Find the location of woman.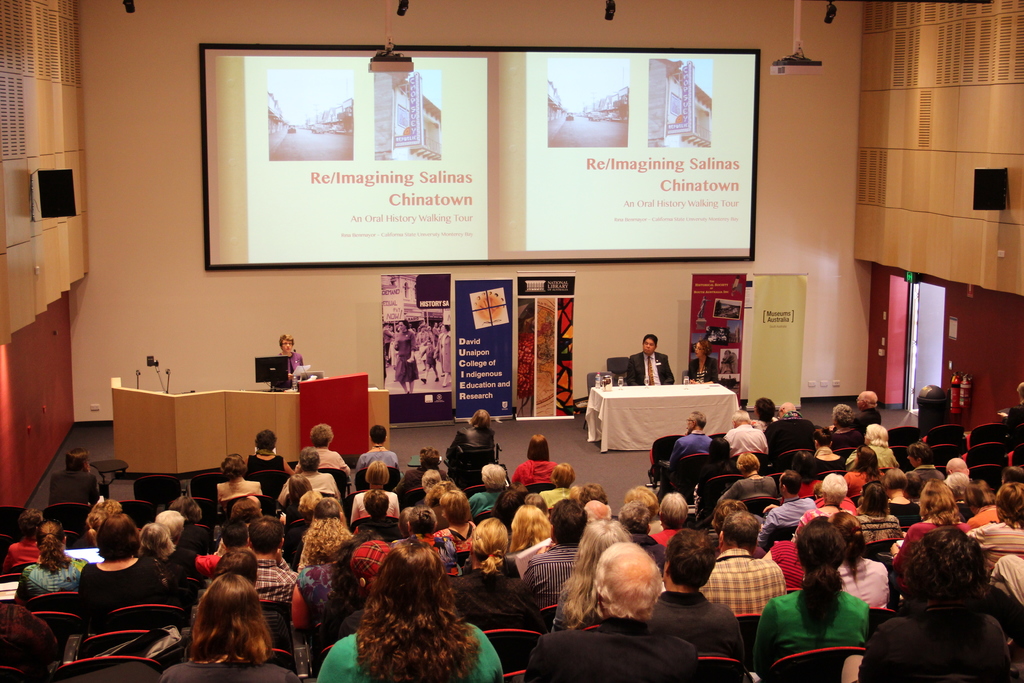
Location: region(845, 450, 882, 498).
